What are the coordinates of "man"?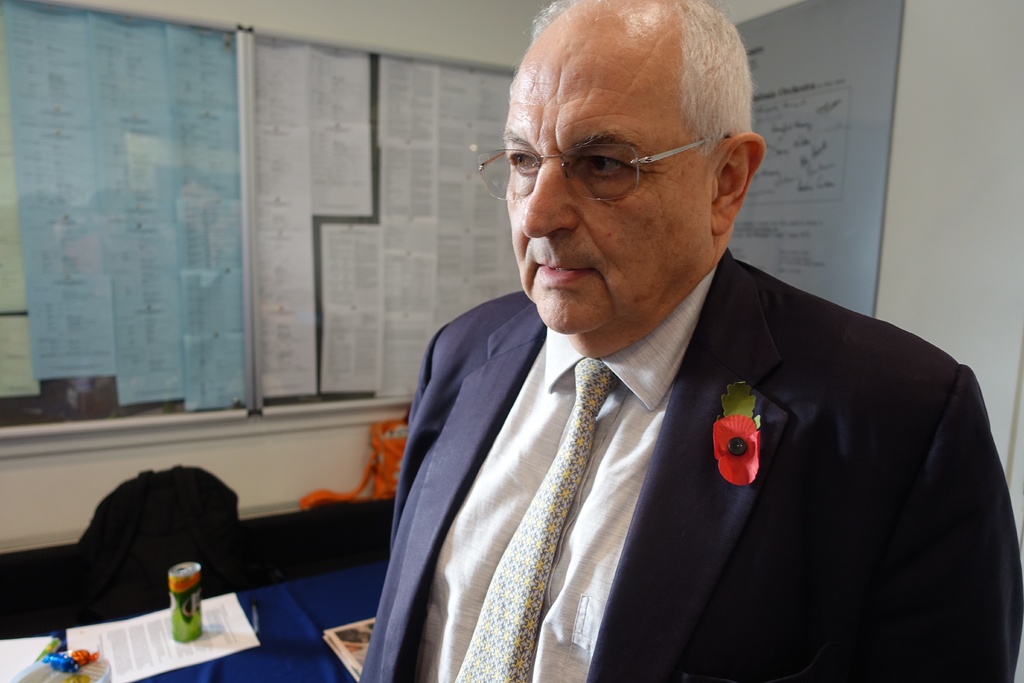
bbox(271, 23, 986, 668).
